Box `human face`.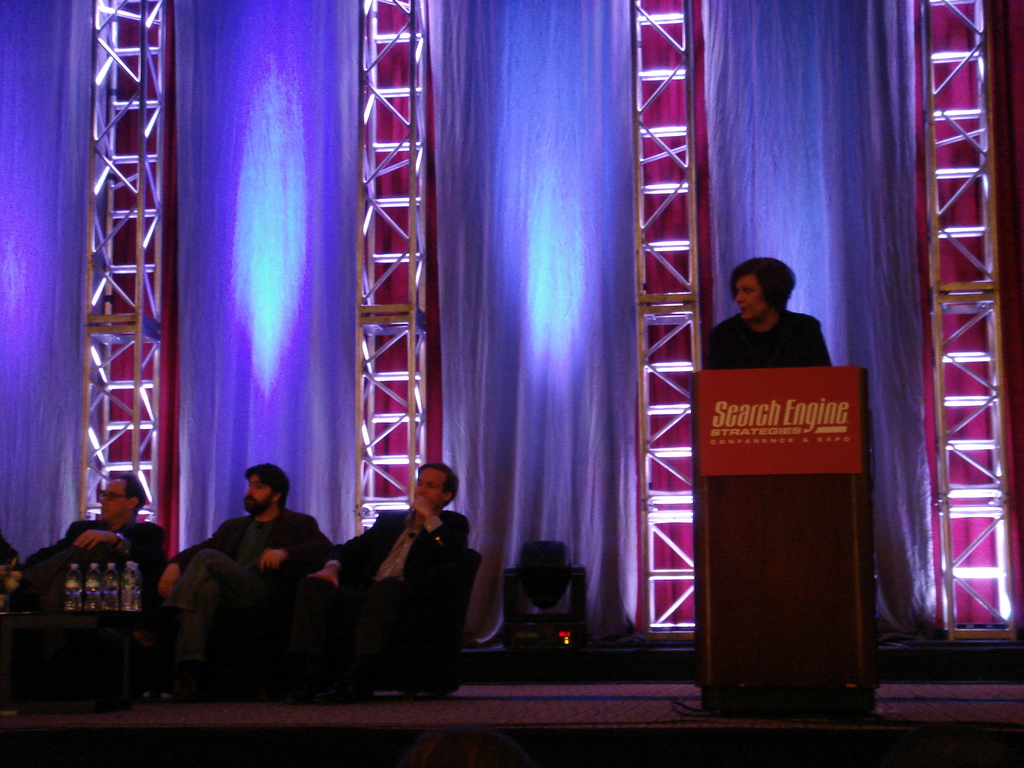
{"x1": 739, "y1": 271, "x2": 767, "y2": 321}.
